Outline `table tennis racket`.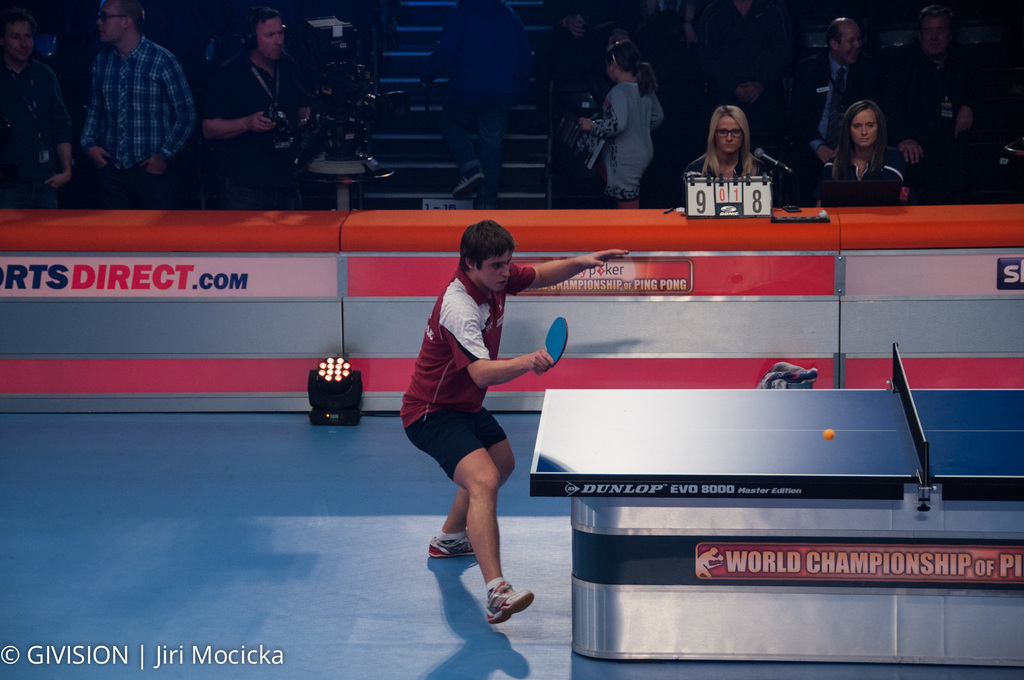
Outline: bbox(535, 318, 569, 375).
